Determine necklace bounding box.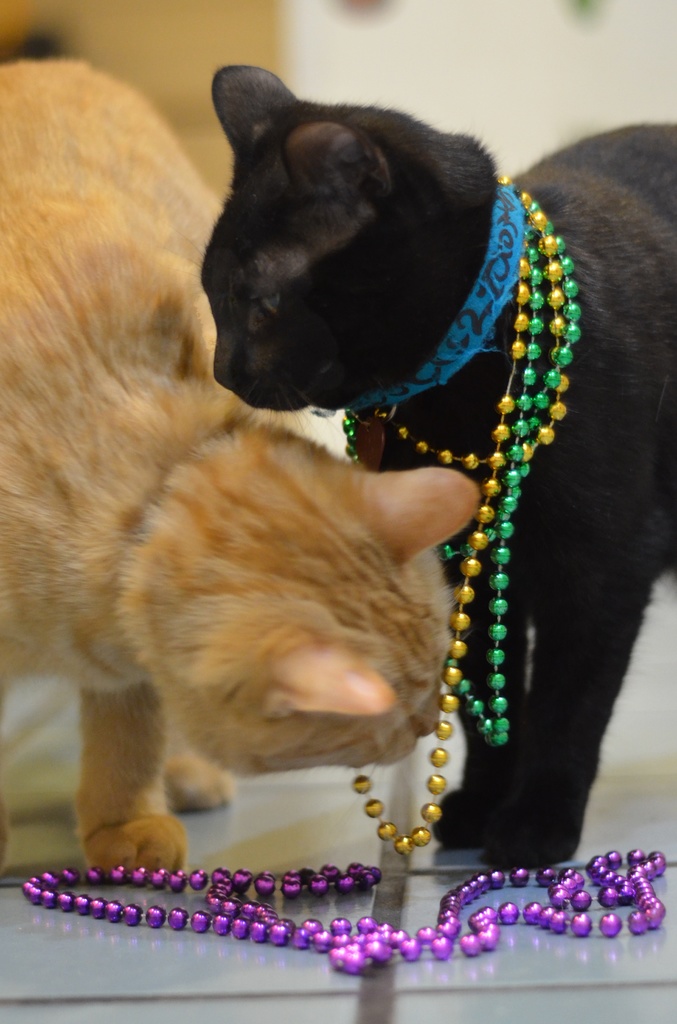
Determined: x1=345 y1=173 x2=566 y2=860.
